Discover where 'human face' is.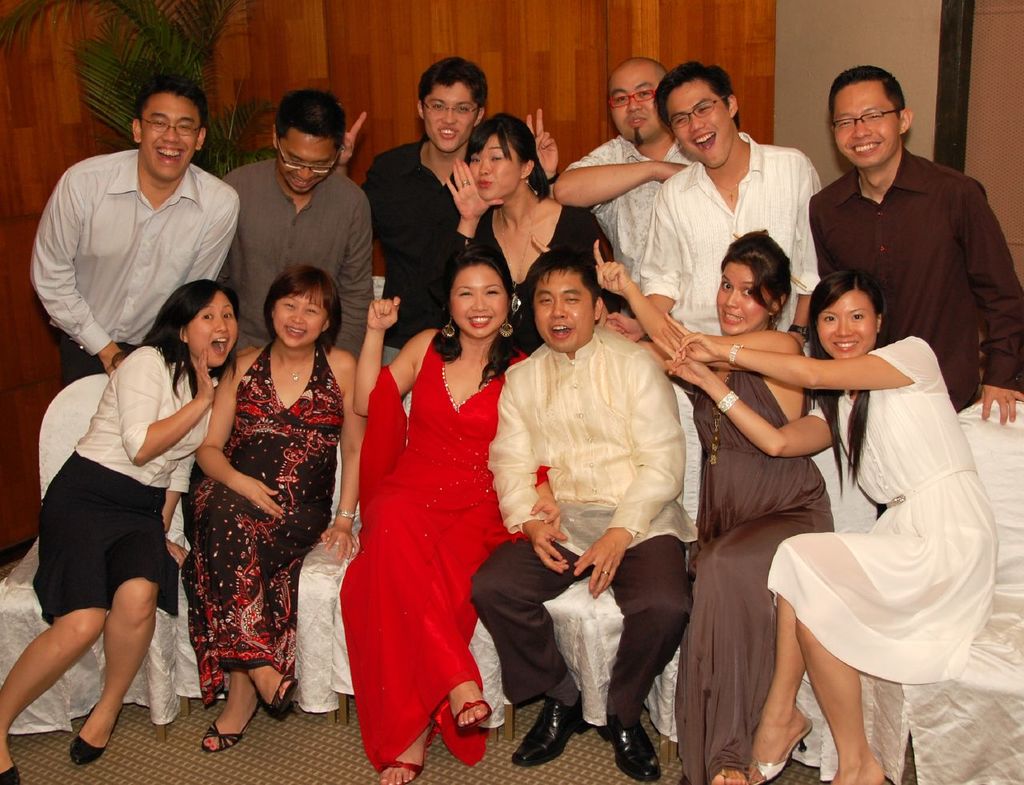
Discovered at <region>187, 293, 241, 365</region>.
